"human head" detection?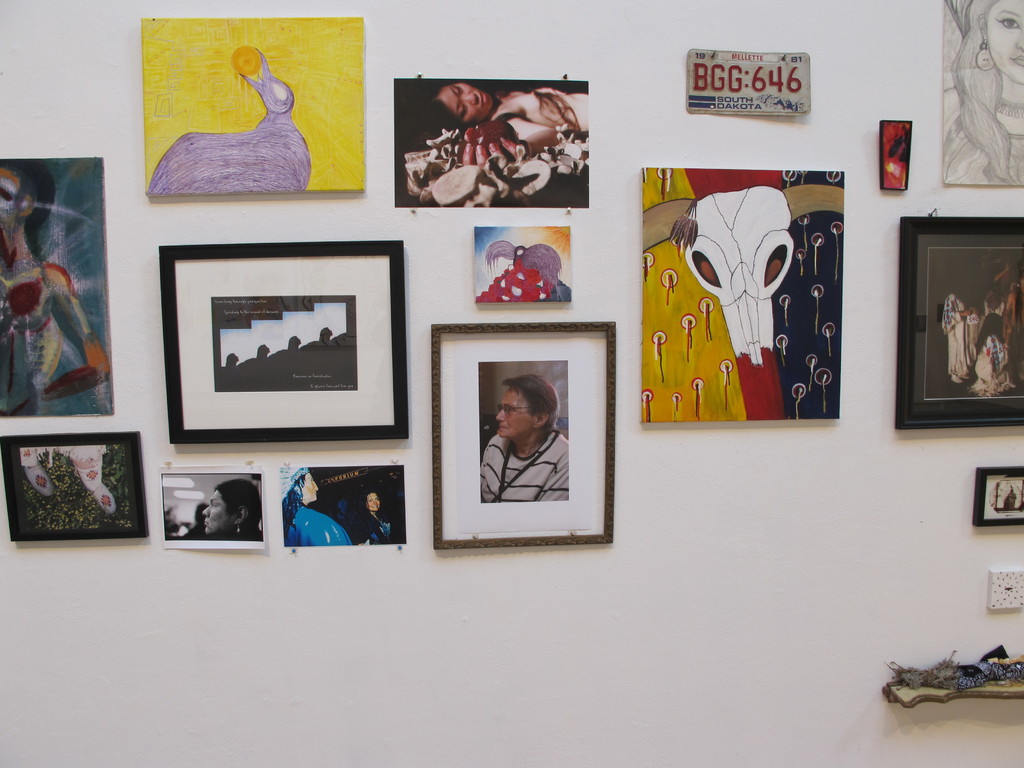
980 0 1023 84
